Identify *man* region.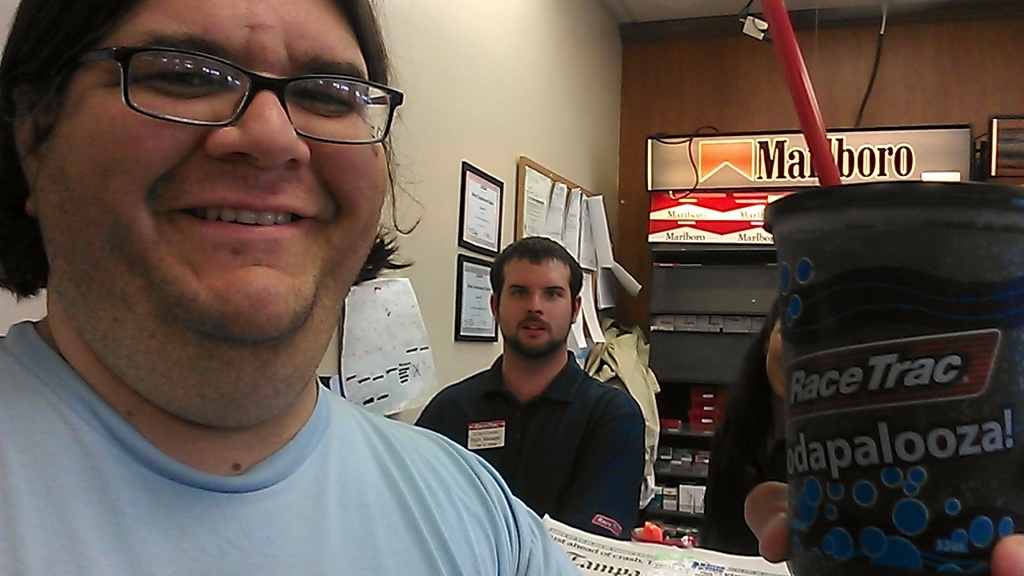
Region: bbox=(406, 238, 651, 540).
